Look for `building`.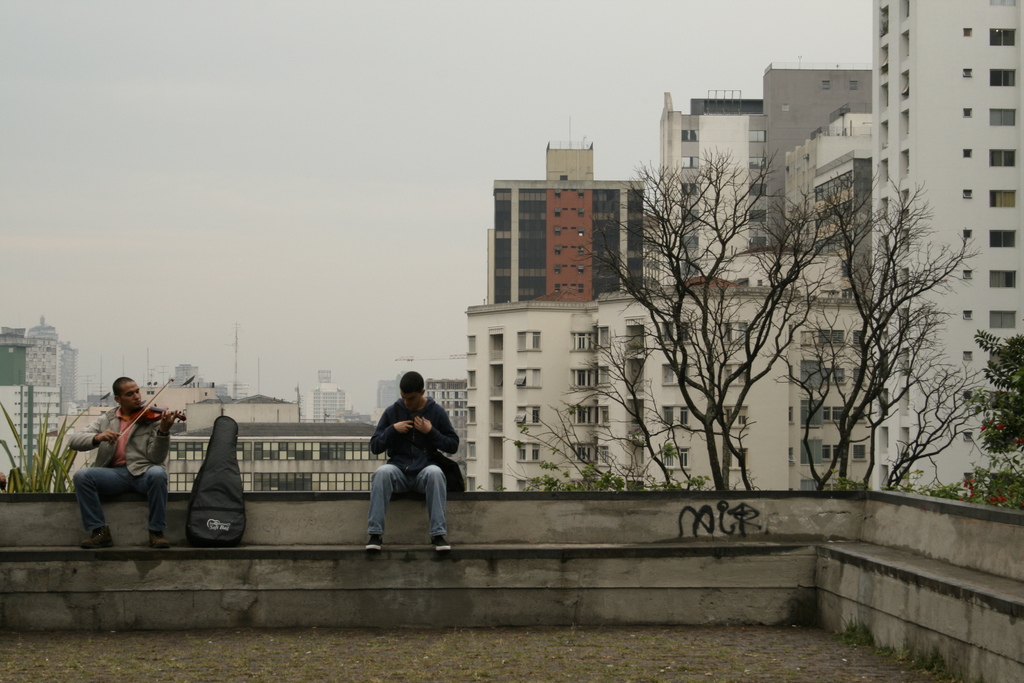
Found: 173/400/390/503.
